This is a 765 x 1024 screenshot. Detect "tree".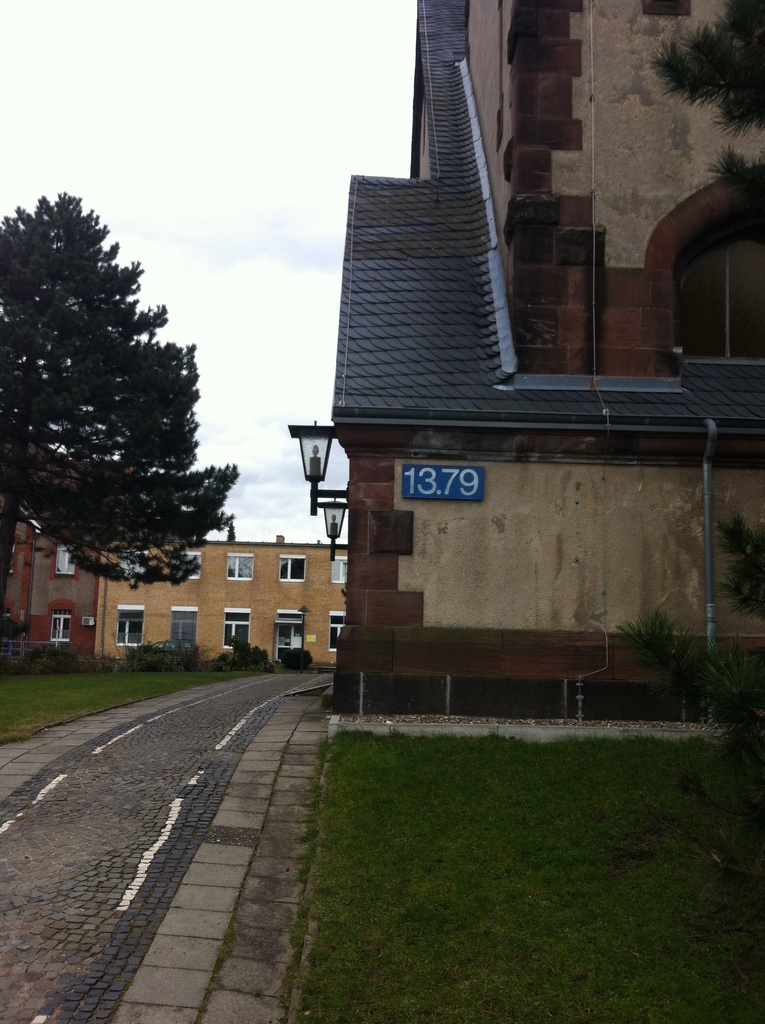
BBox(0, 188, 237, 639).
